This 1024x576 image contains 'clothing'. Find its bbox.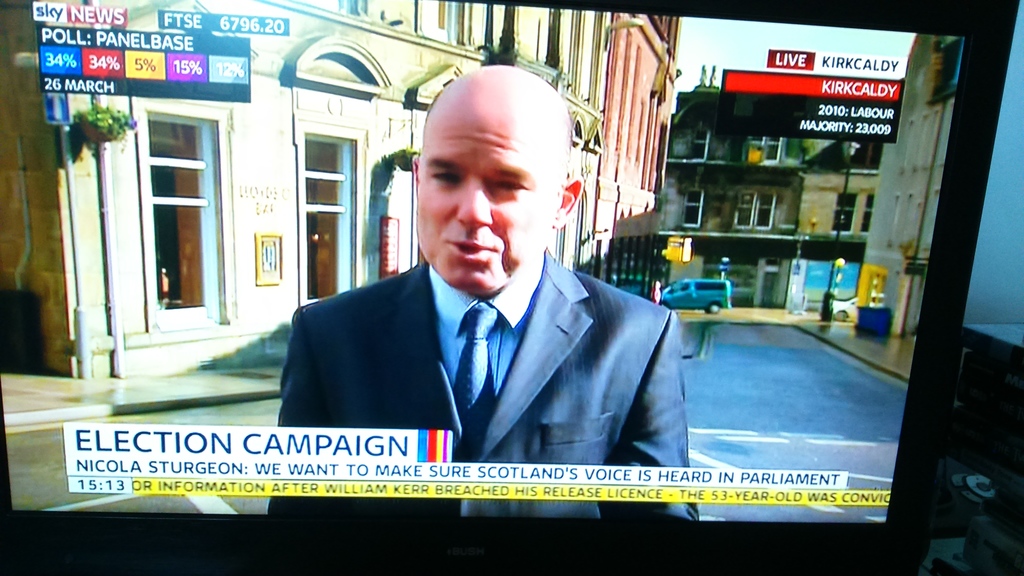
268,210,713,482.
